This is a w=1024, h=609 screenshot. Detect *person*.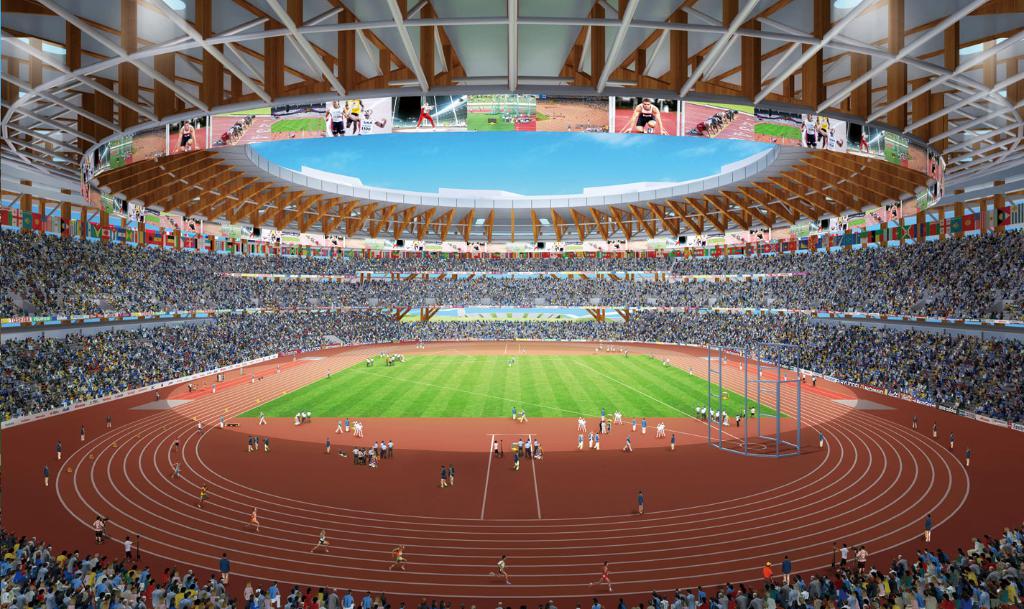
box=[174, 121, 198, 155].
